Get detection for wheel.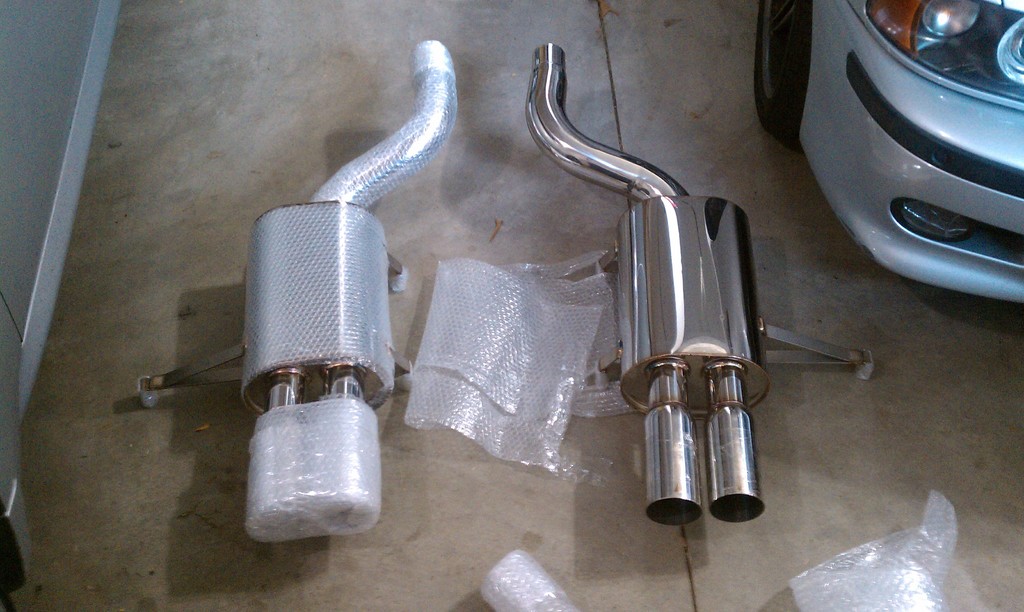
Detection: <box>0,560,17,611</box>.
